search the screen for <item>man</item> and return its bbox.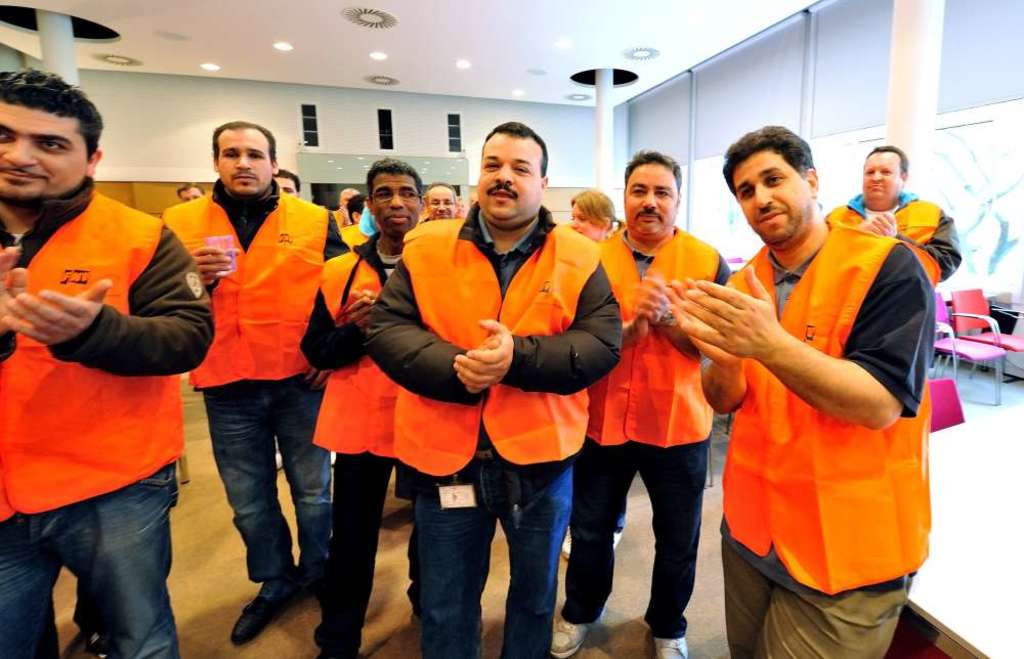
Found: {"left": 691, "top": 136, "right": 959, "bottom": 642}.
